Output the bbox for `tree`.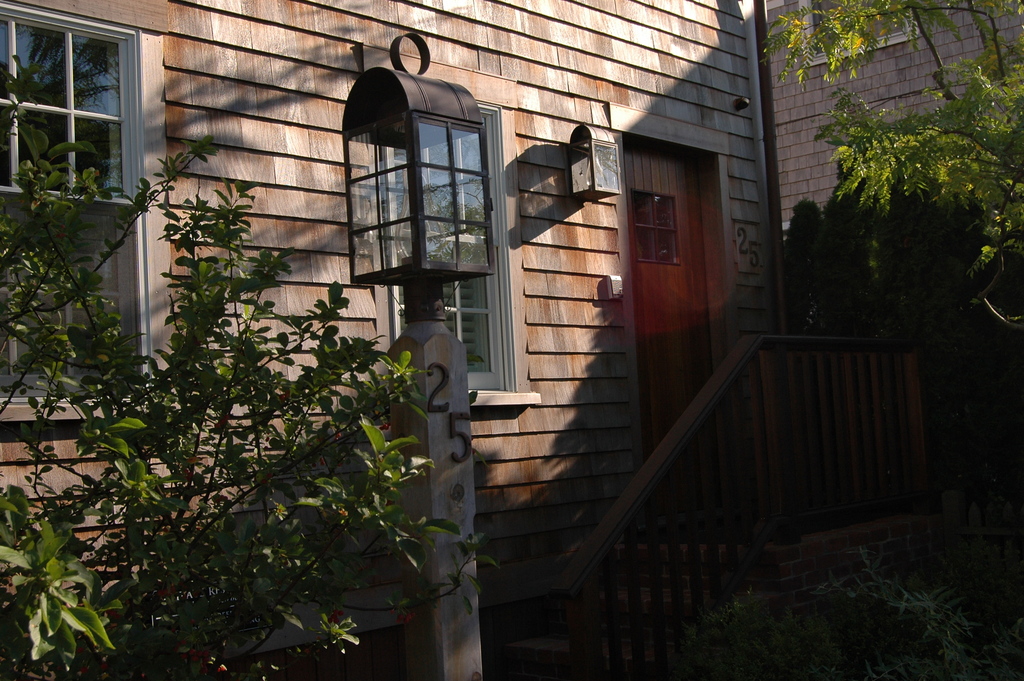
crop(0, 54, 497, 680).
